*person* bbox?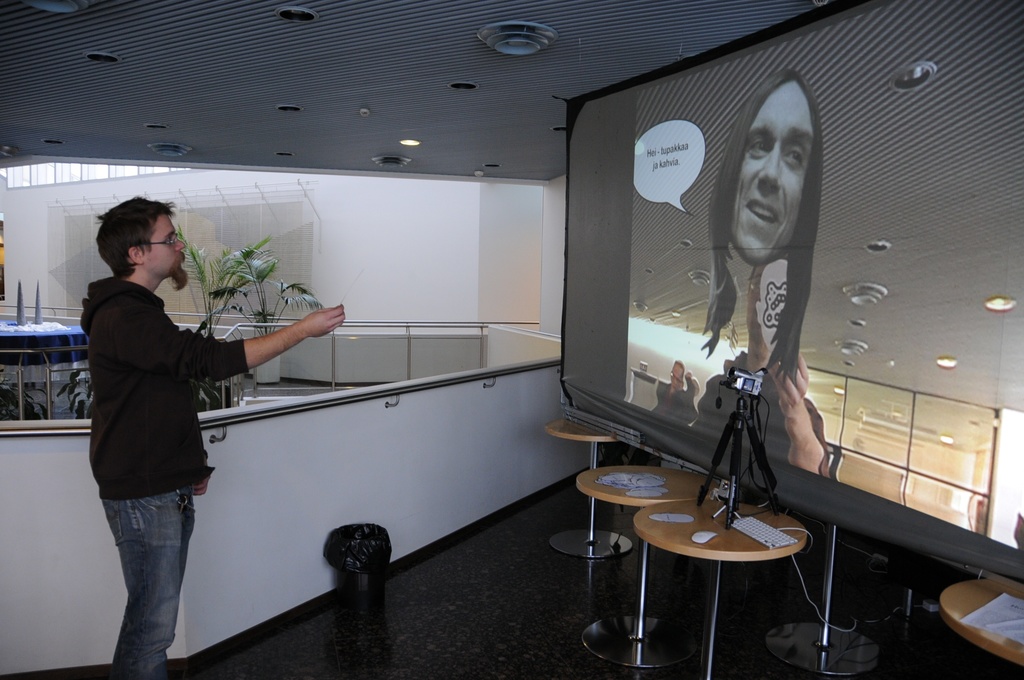
[left=652, top=361, right=701, bottom=431]
